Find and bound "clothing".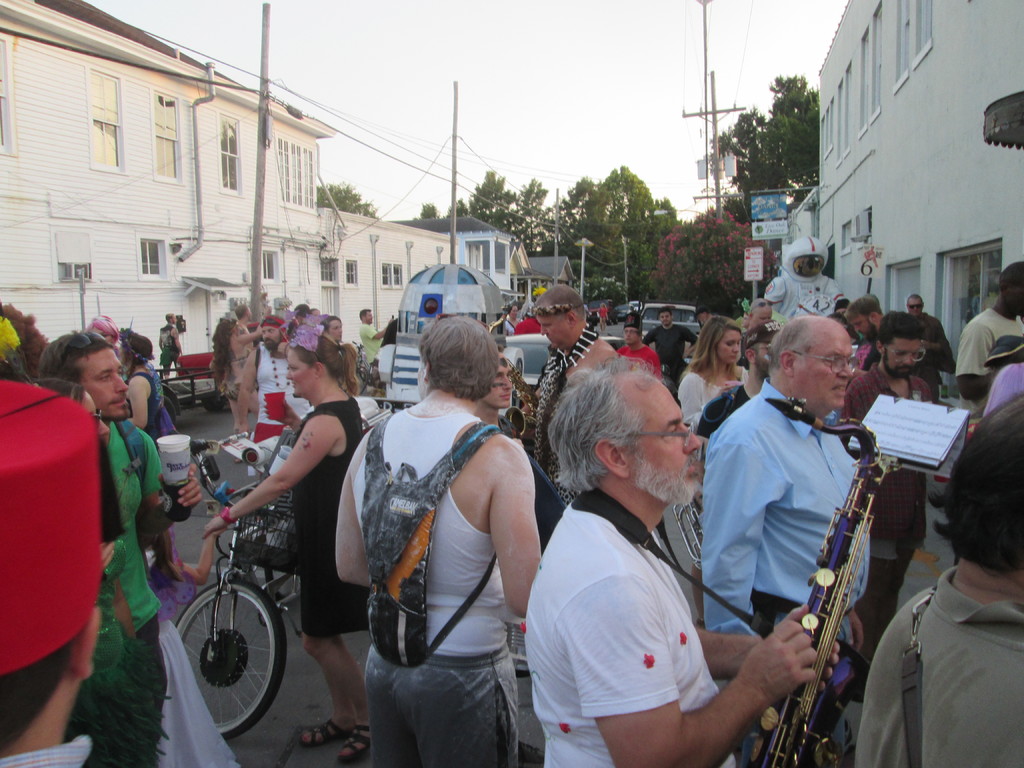
Bound: x1=948 y1=298 x2=1023 y2=406.
